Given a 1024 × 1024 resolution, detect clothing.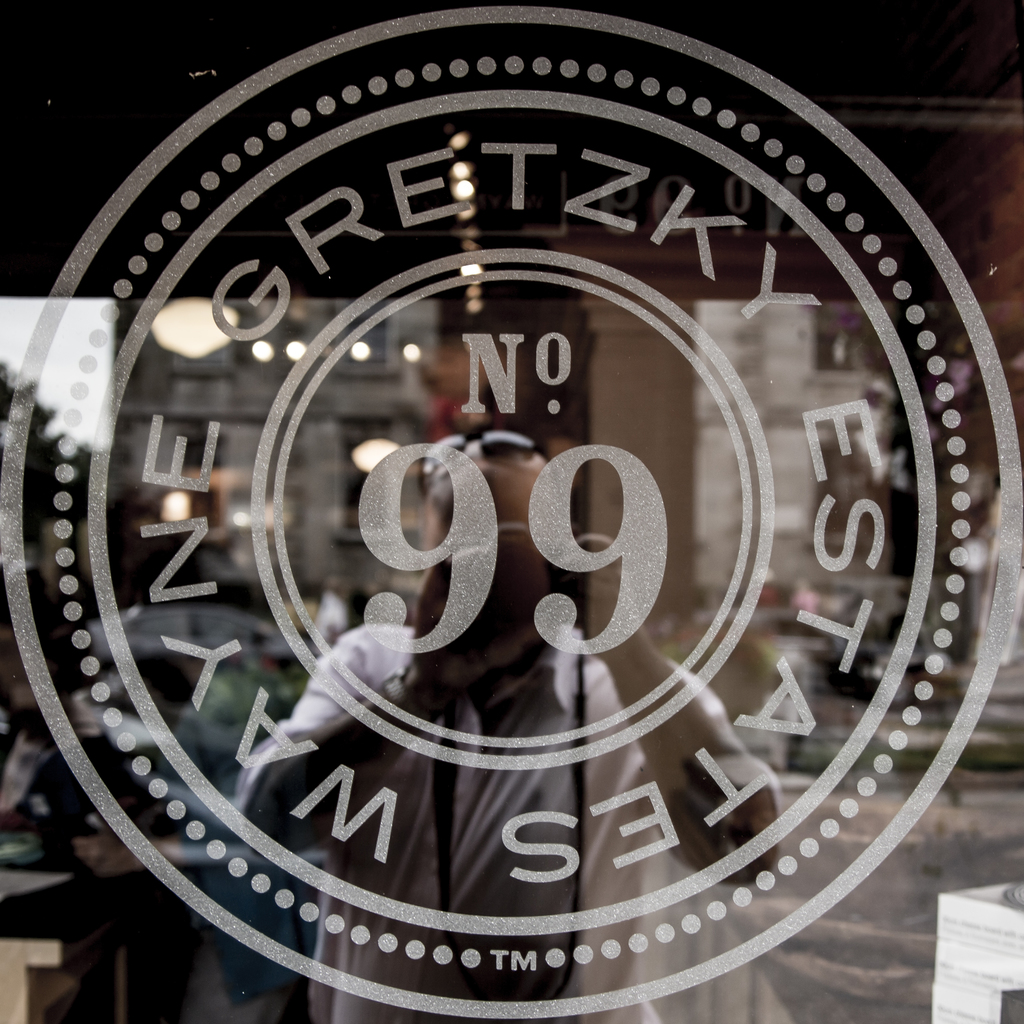
bbox=(237, 633, 753, 1023).
